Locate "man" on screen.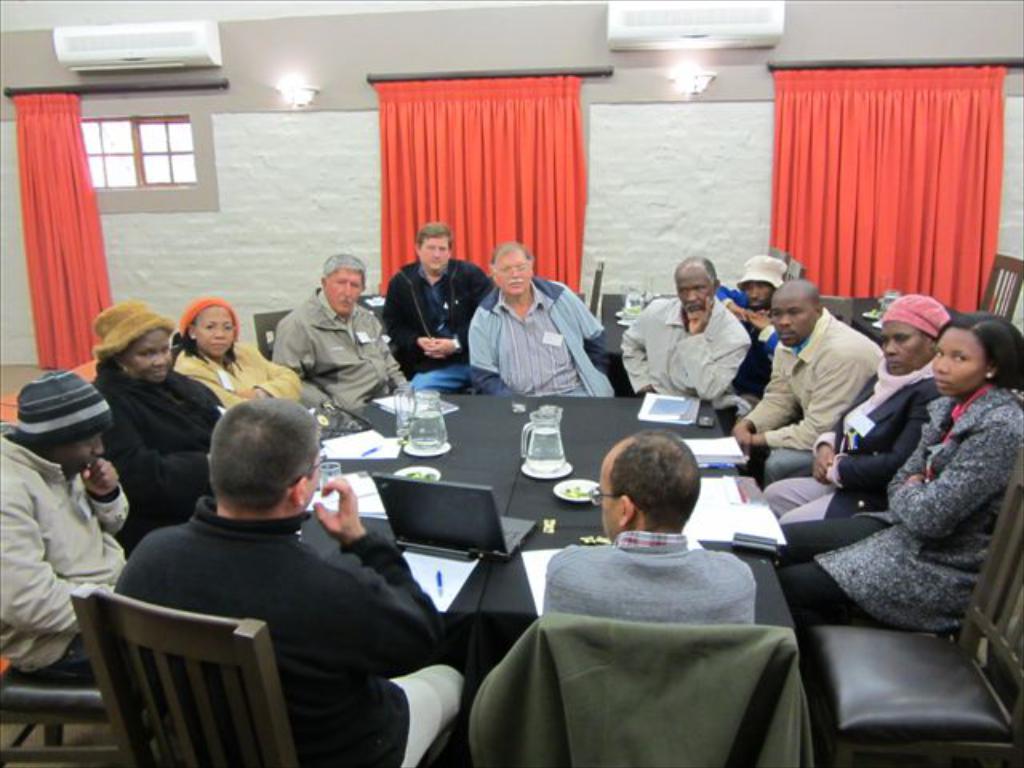
On screen at <bbox>275, 248, 408, 437</bbox>.
